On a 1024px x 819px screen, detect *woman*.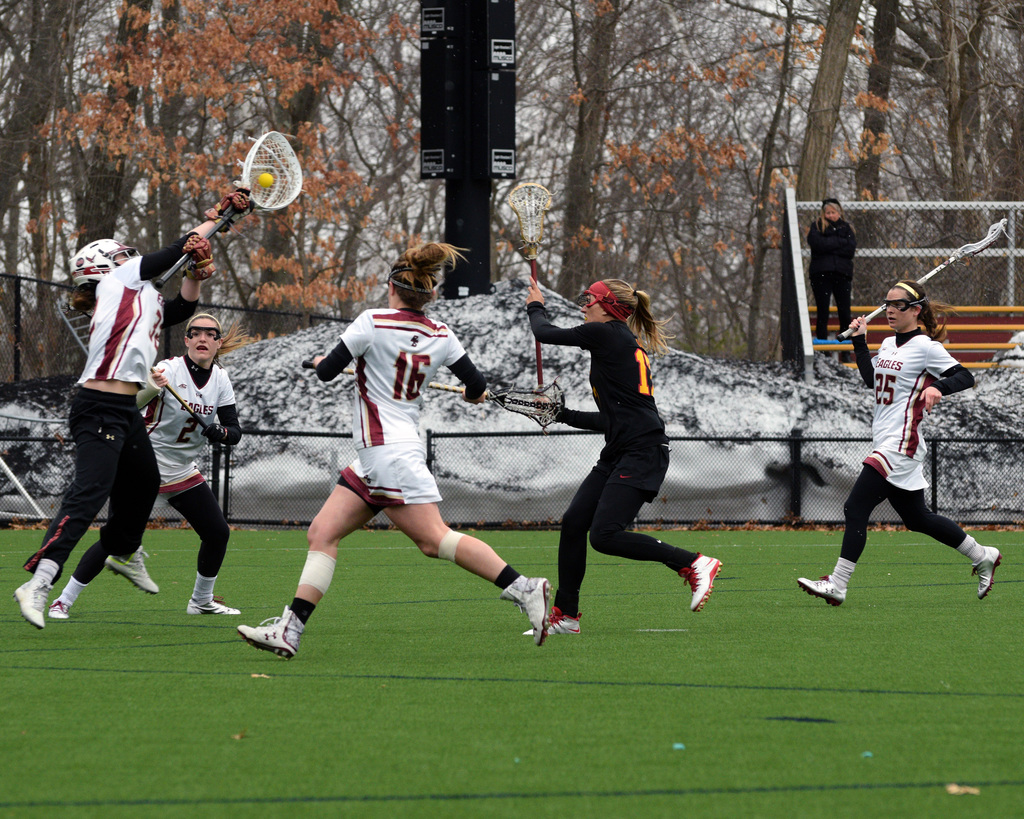
{"left": 790, "top": 278, "right": 1004, "bottom": 606}.
